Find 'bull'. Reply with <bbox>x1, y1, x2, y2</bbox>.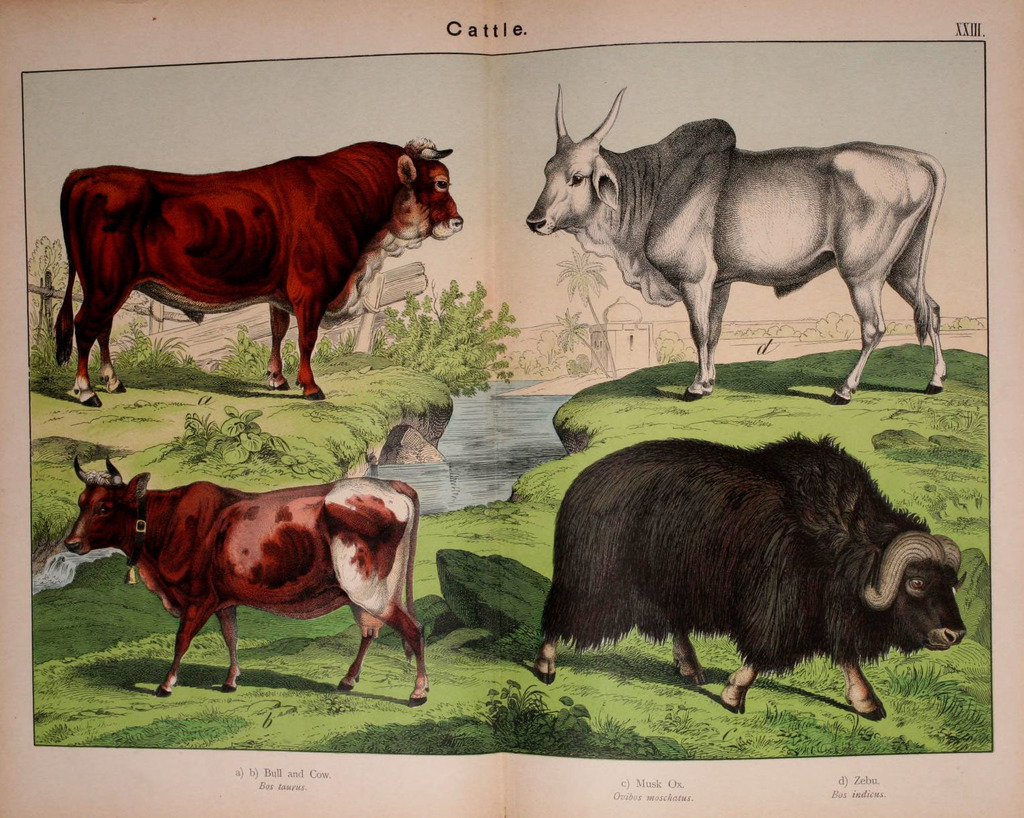
<bbox>528, 430, 970, 723</bbox>.
